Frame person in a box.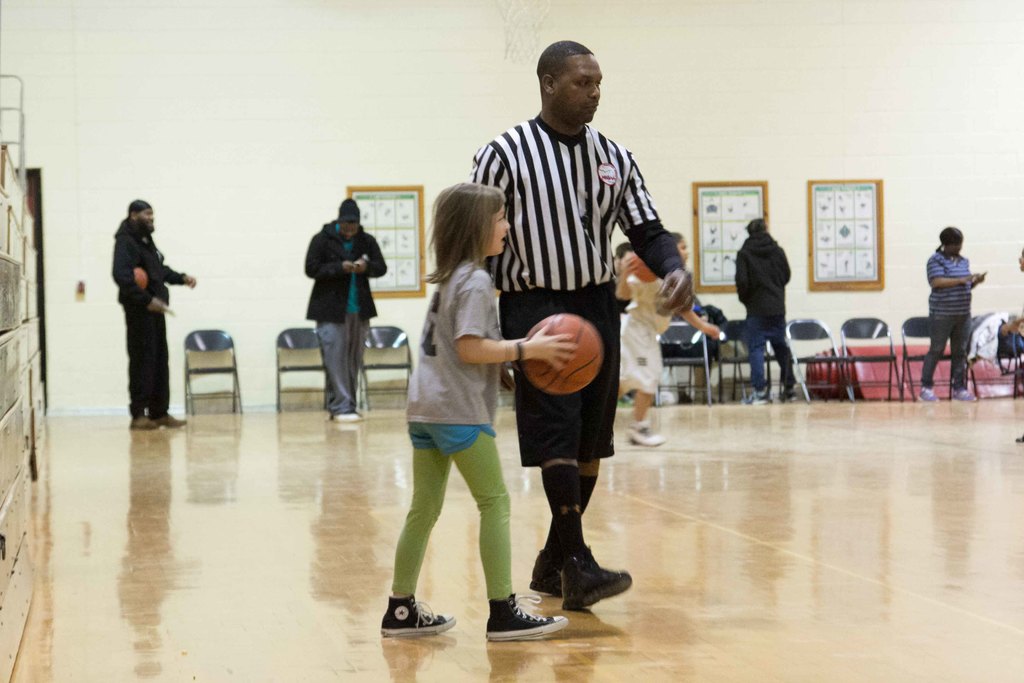
Rect(387, 177, 577, 638).
